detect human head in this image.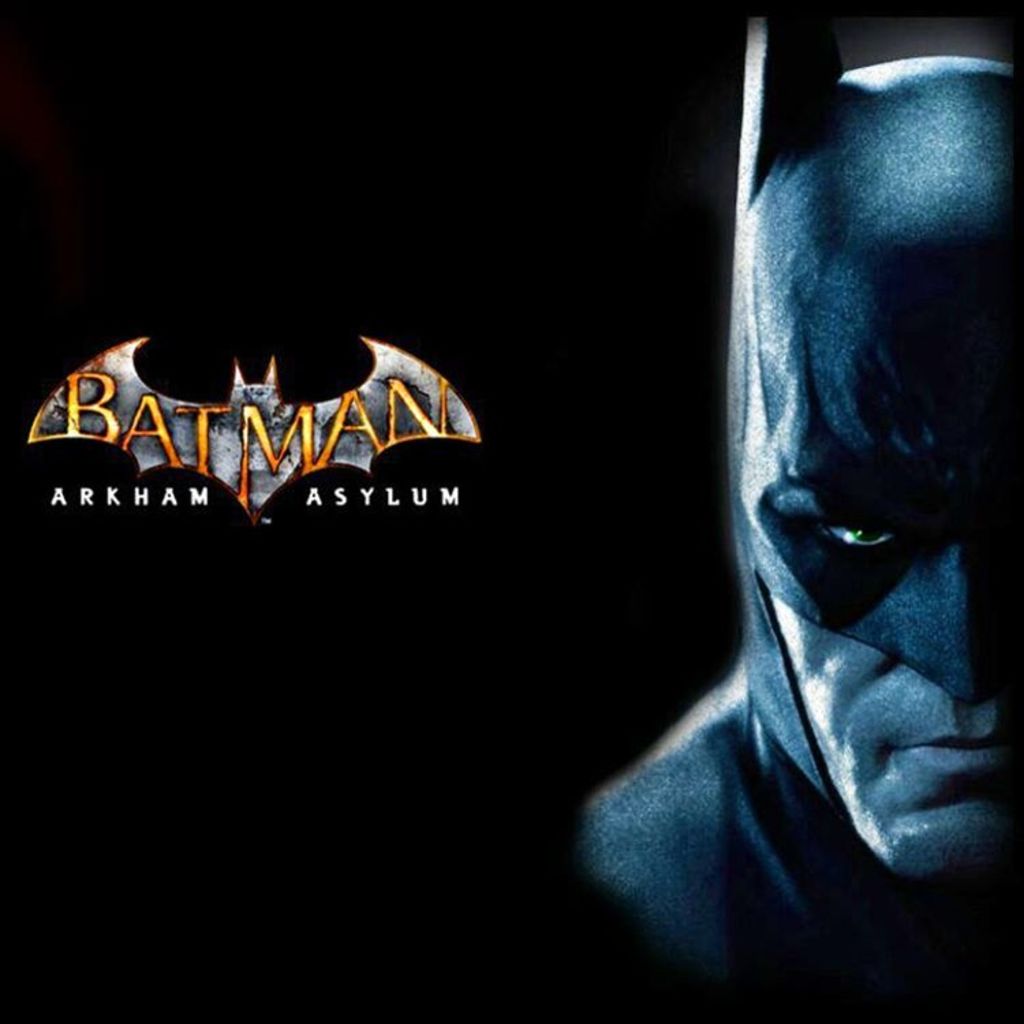
Detection: 747/41/1023/875.
